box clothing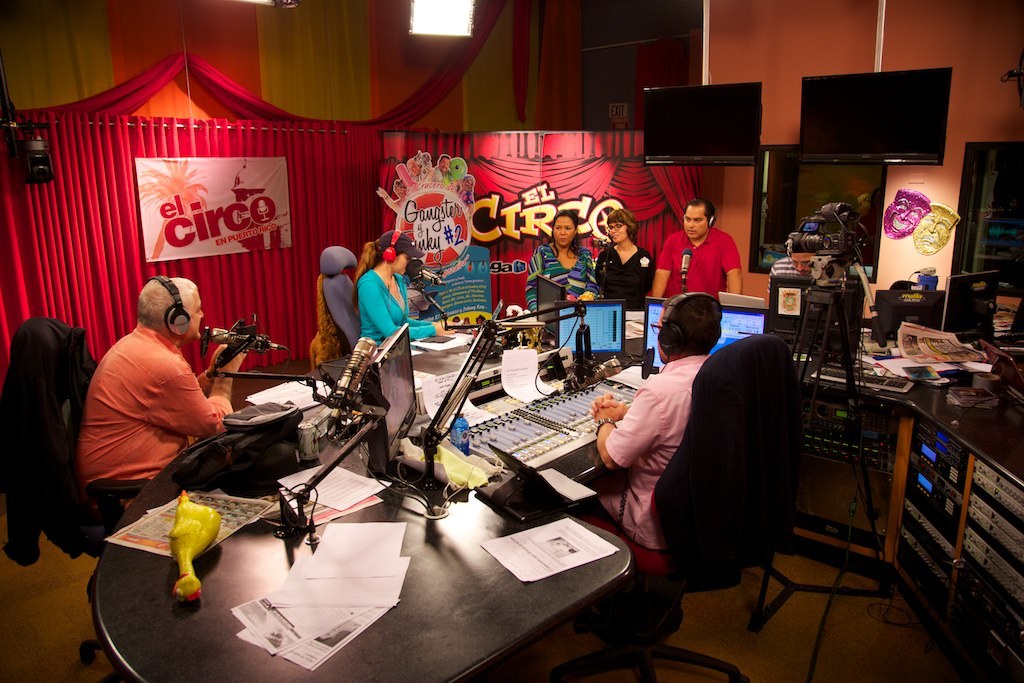
locate(524, 243, 607, 311)
